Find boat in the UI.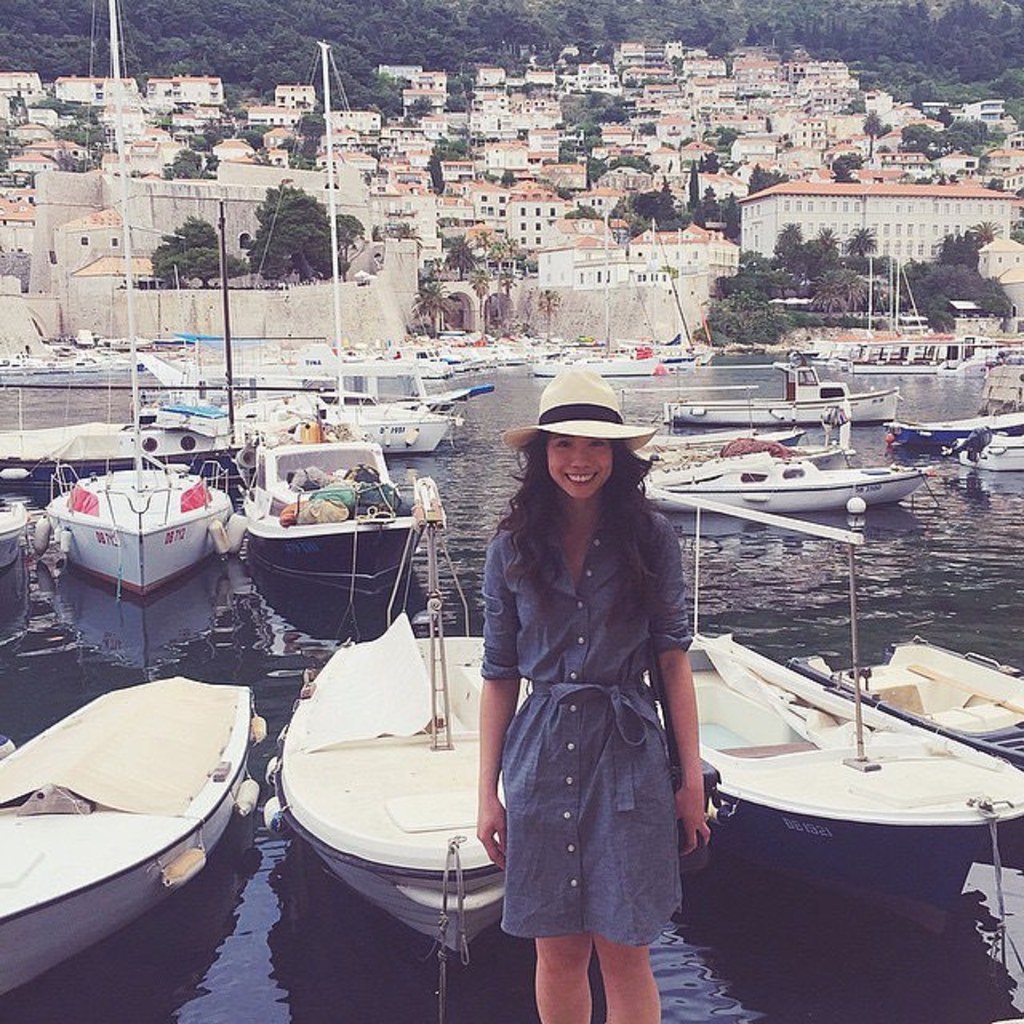
UI element at 675/570/1008/957.
